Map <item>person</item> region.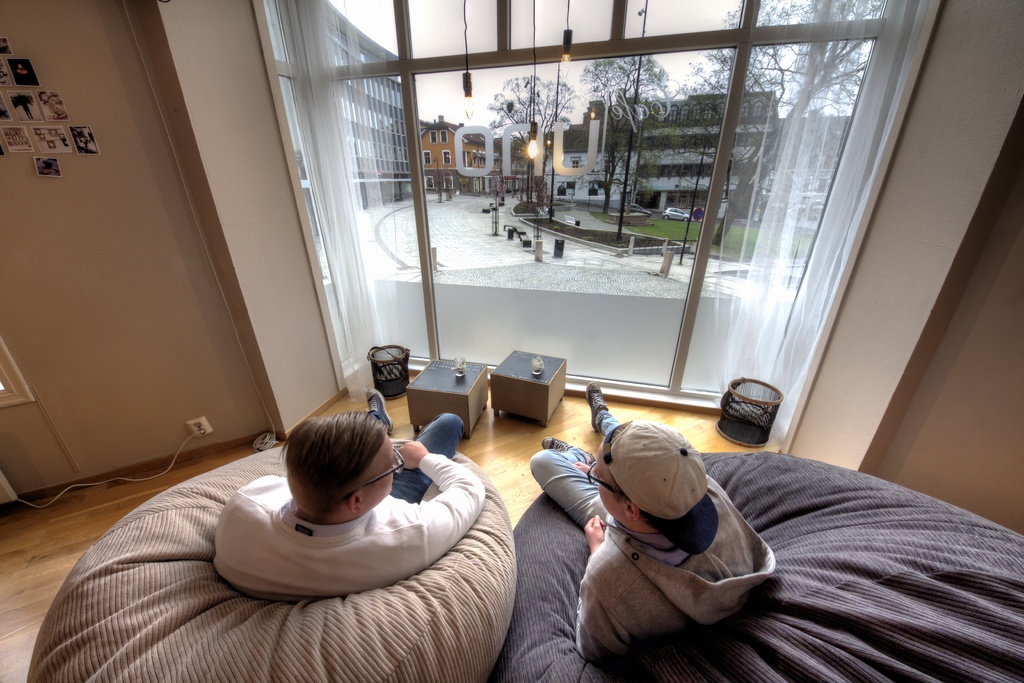
Mapped to <region>568, 394, 792, 680</region>.
